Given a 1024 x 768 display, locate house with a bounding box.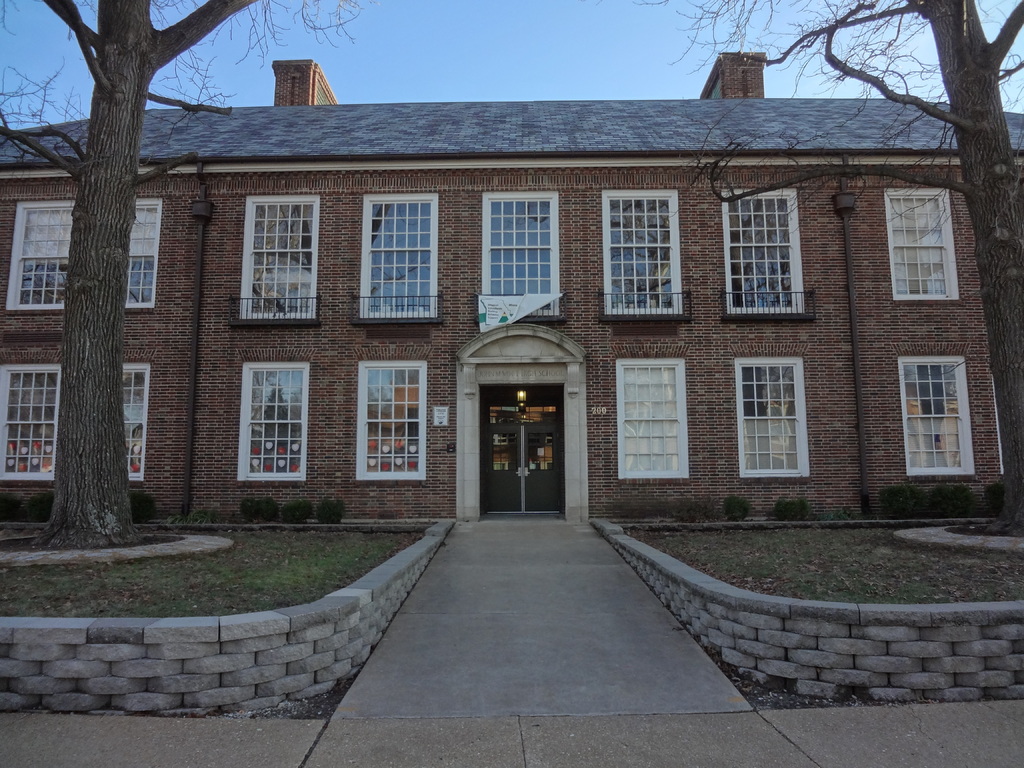
Located: rect(0, 50, 1023, 526).
